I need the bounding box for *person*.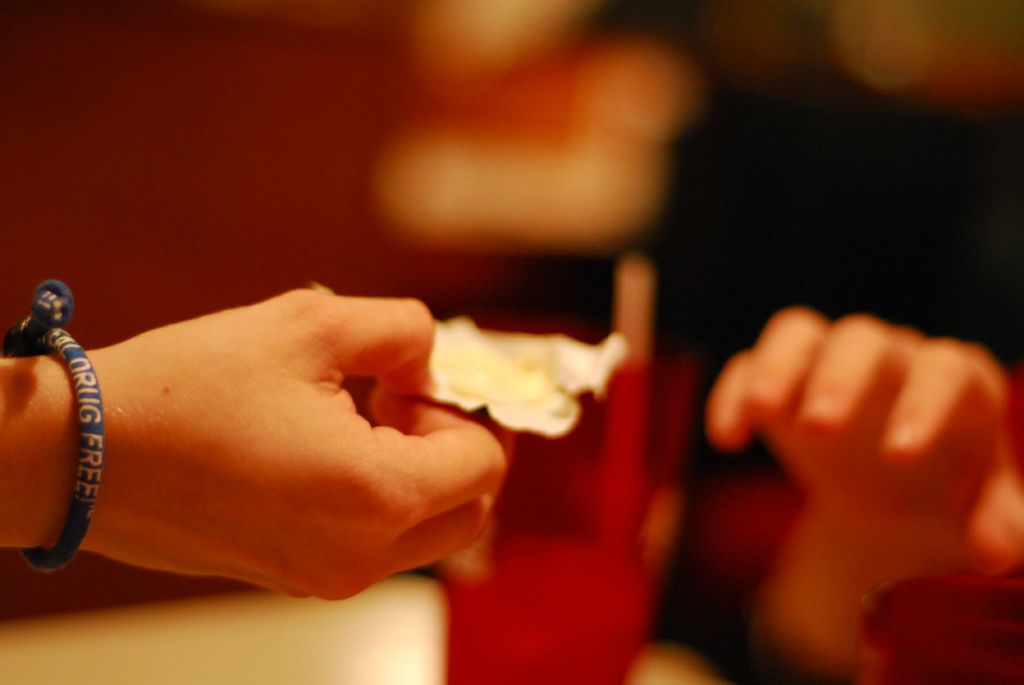
Here it is: bbox=[703, 309, 1023, 684].
